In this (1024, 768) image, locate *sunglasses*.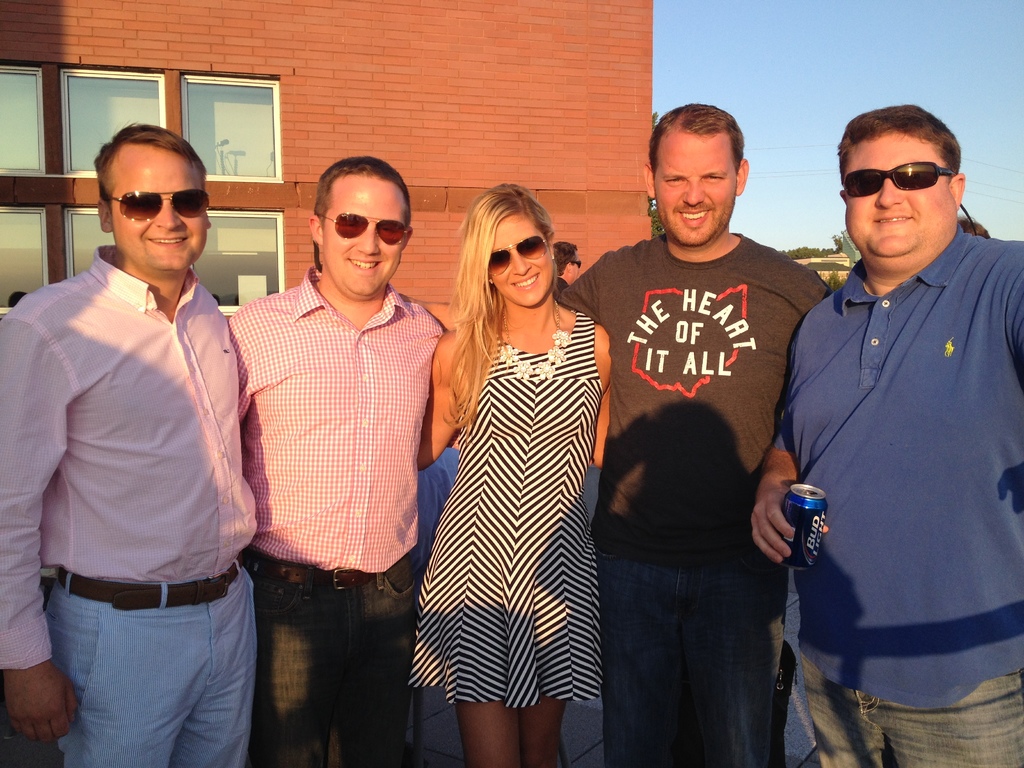
Bounding box: (108, 188, 212, 218).
